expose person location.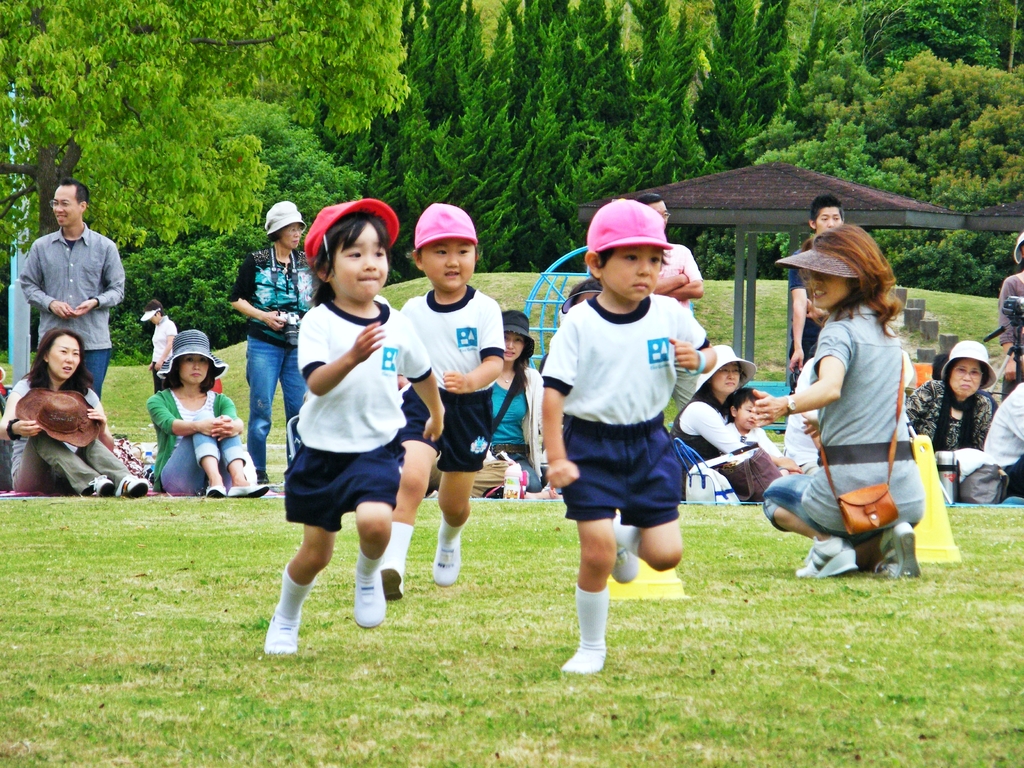
Exposed at <region>263, 195, 448, 657</region>.
